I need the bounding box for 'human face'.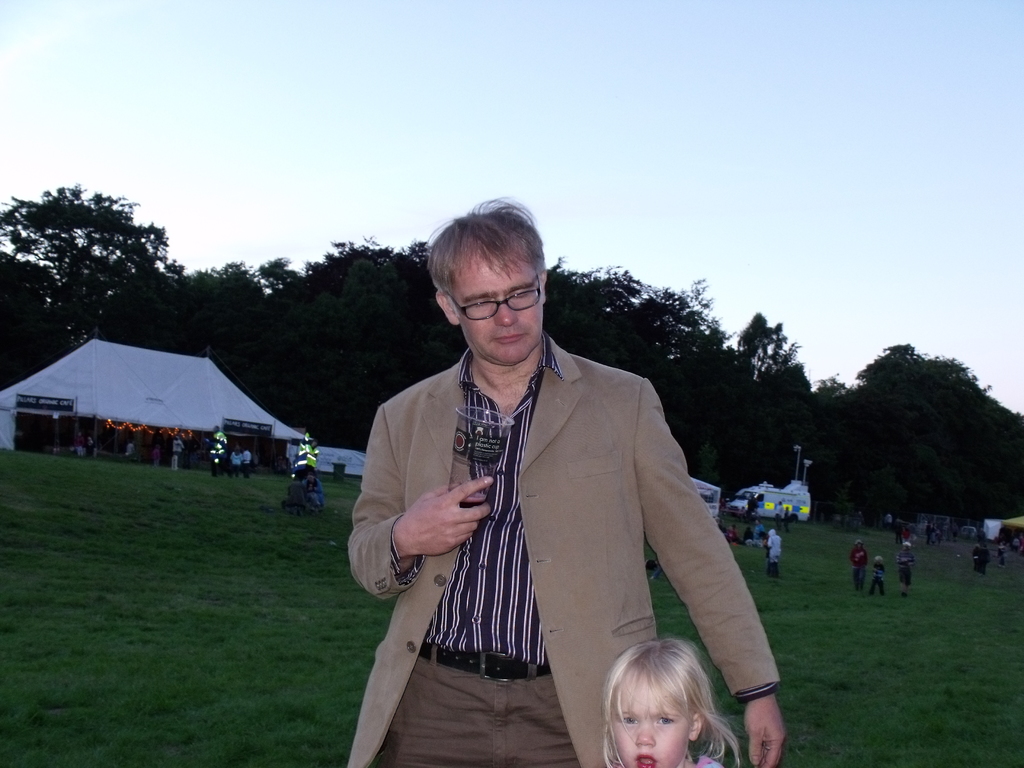
Here it is: 611 689 691 766.
